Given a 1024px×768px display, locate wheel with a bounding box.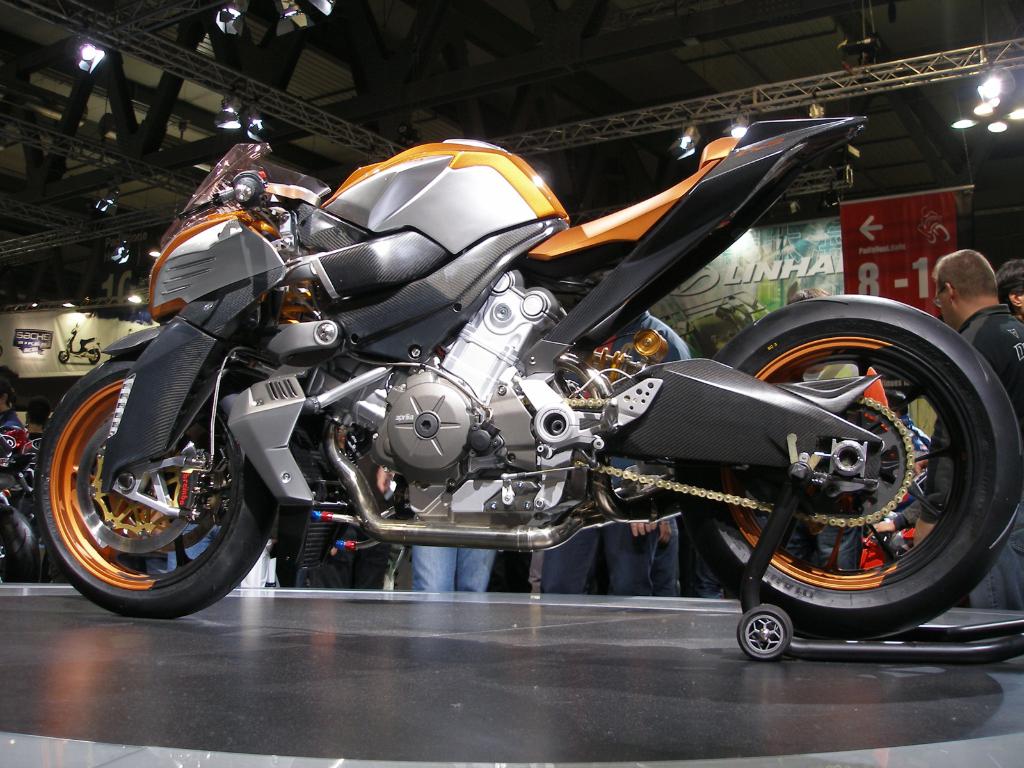
Located: [left=36, top=353, right=289, bottom=625].
